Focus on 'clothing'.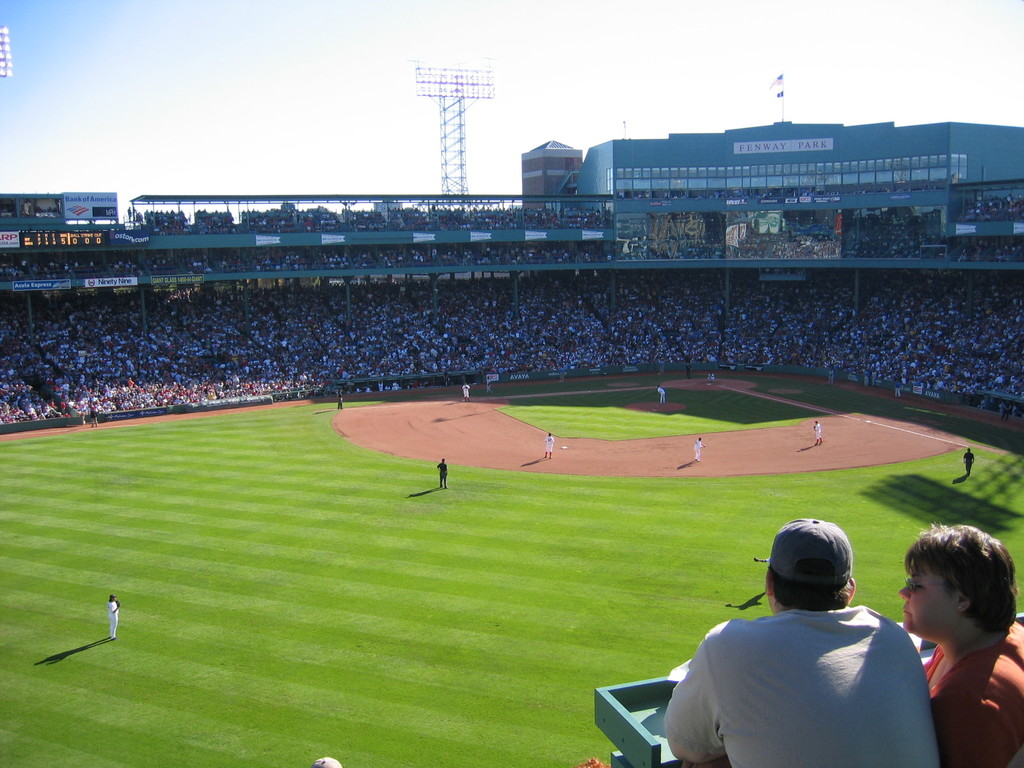
Focused at region(337, 396, 341, 409).
